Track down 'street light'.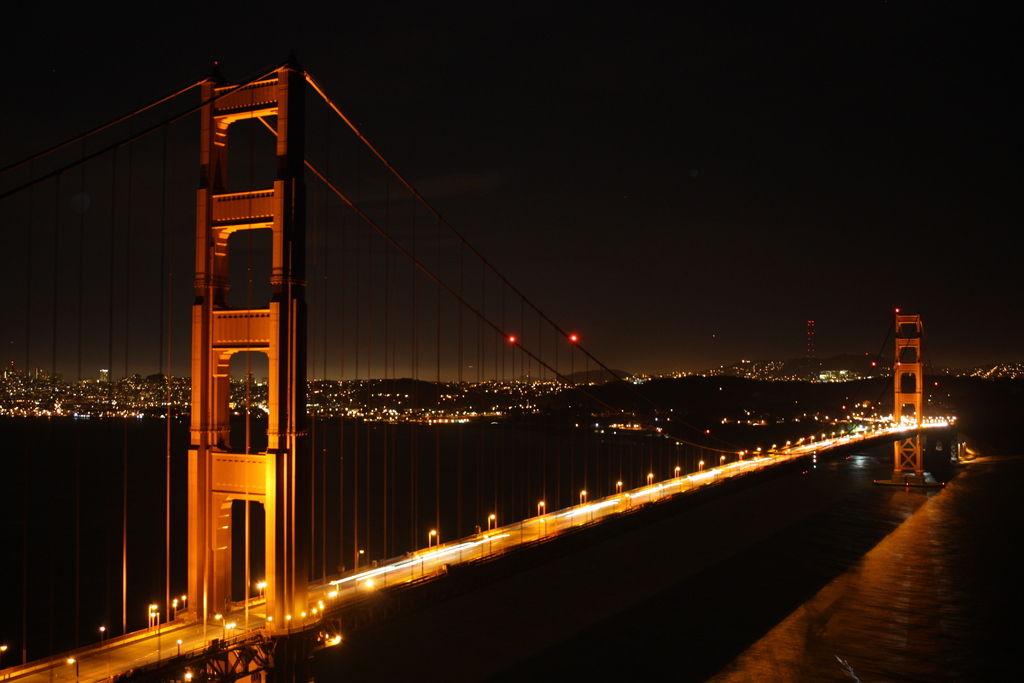
Tracked to [left=717, top=454, right=724, bottom=467].
